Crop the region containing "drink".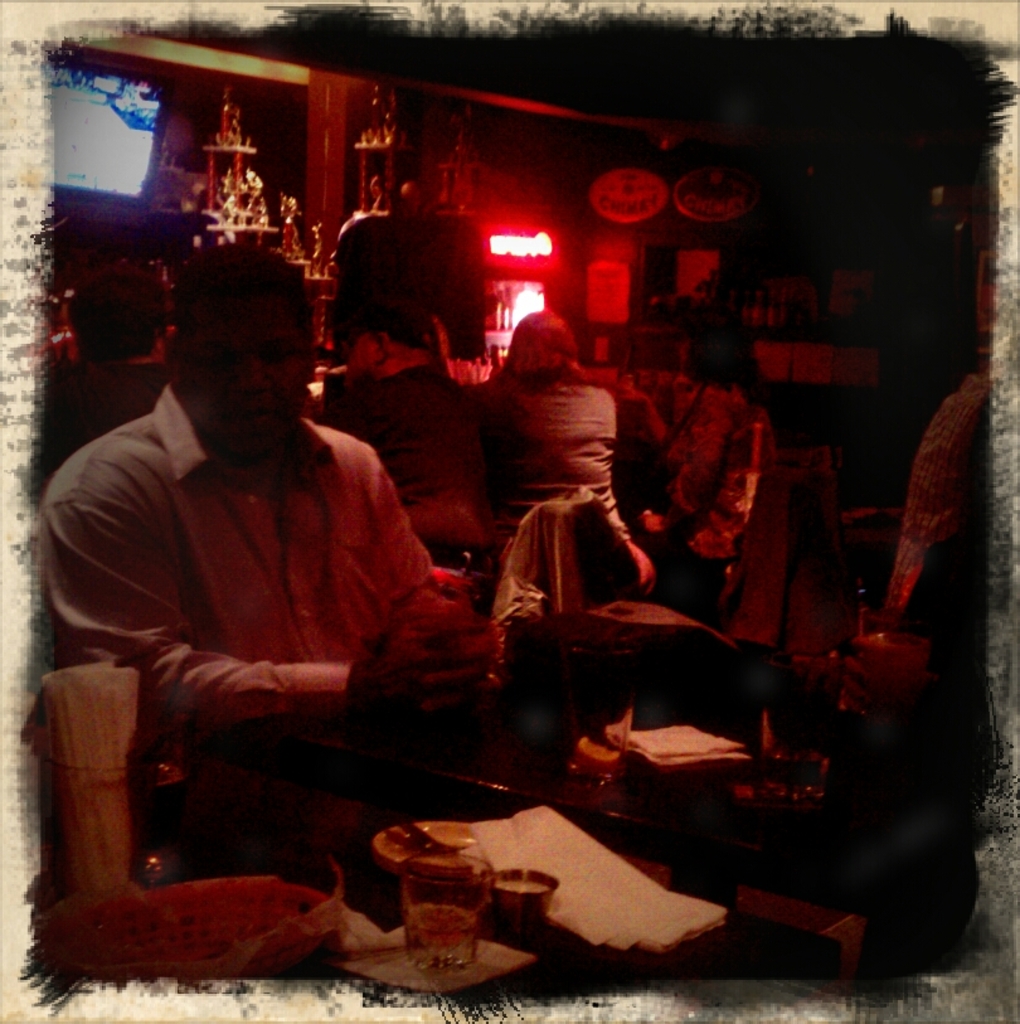
Crop region: x1=756 y1=751 x2=829 y2=794.
